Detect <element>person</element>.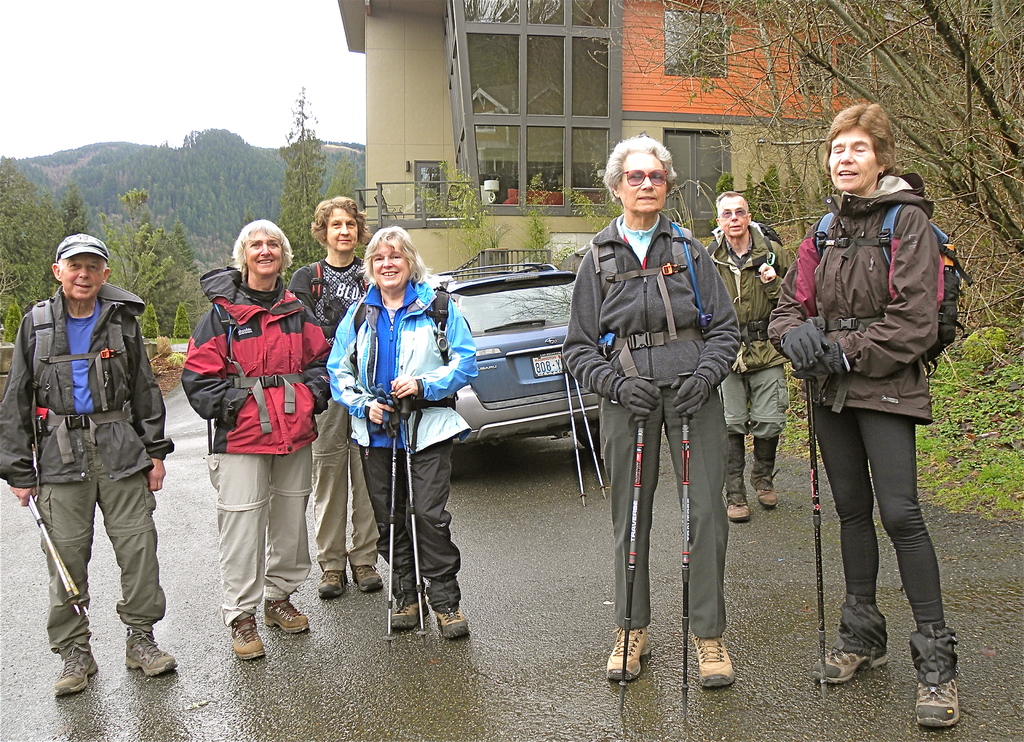
Detected at box=[554, 131, 744, 696].
